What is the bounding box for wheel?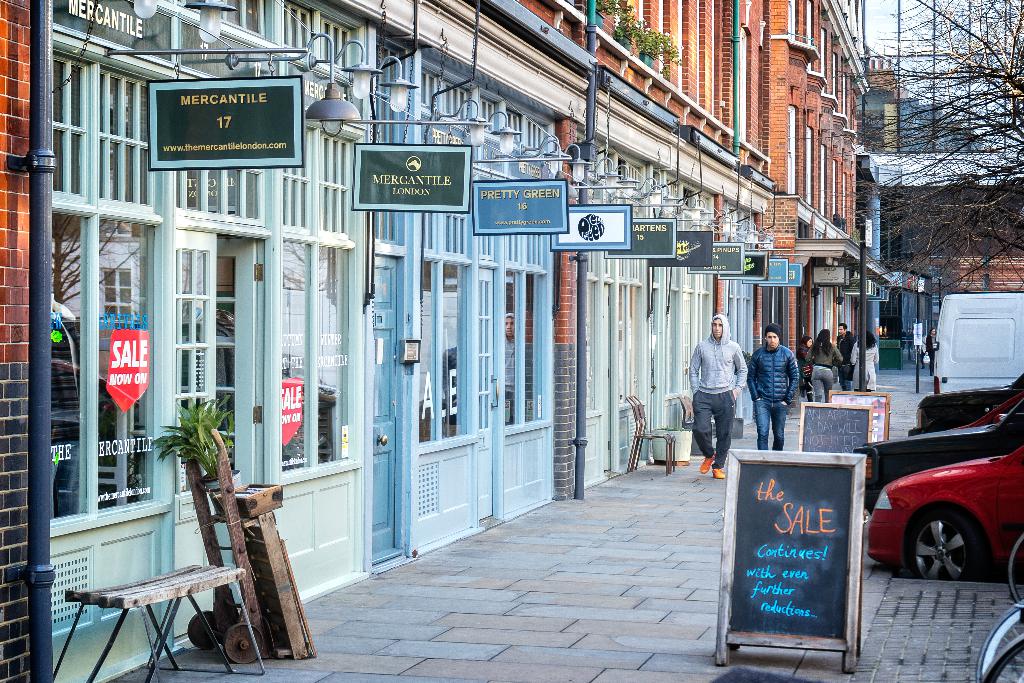
detection(991, 645, 1023, 682).
